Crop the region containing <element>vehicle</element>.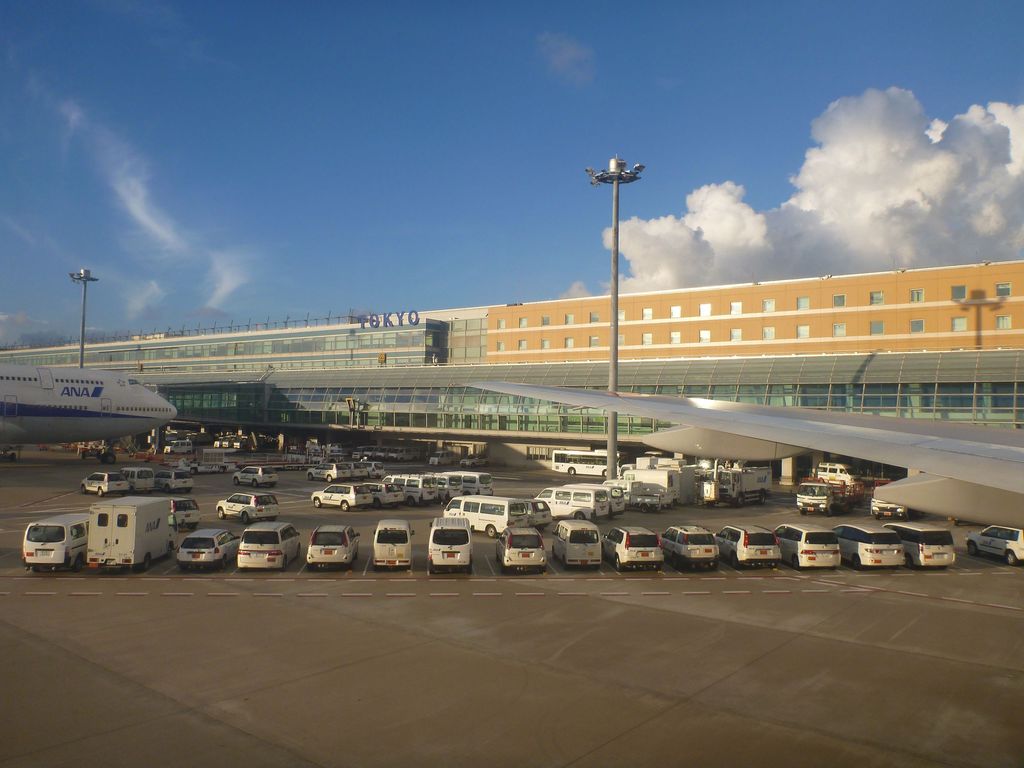
Crop region: (373,520,412,568).
